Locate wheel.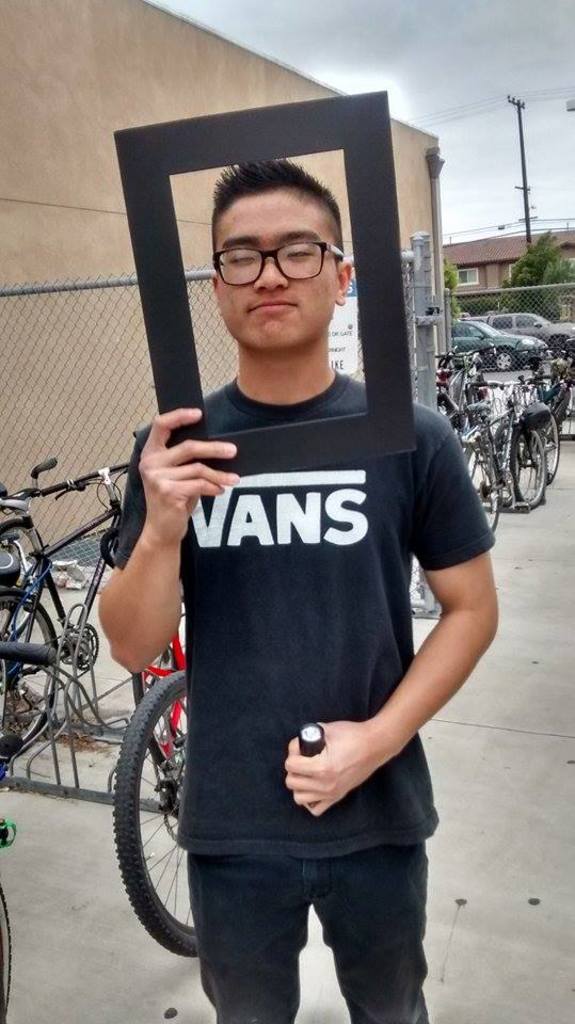
Bounding box: 111 670 225 974.
